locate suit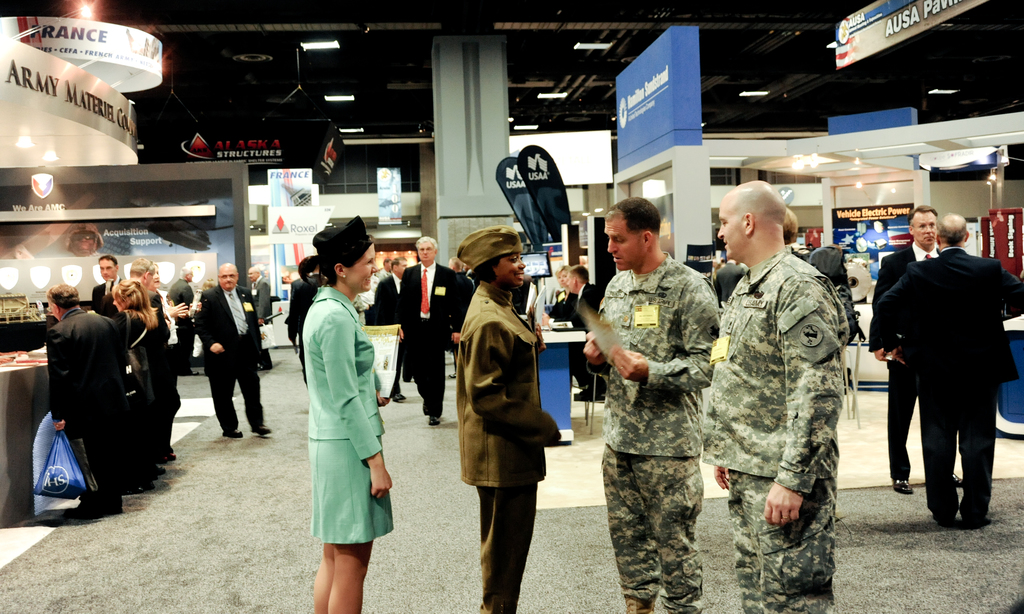
[371,273,399,392]
